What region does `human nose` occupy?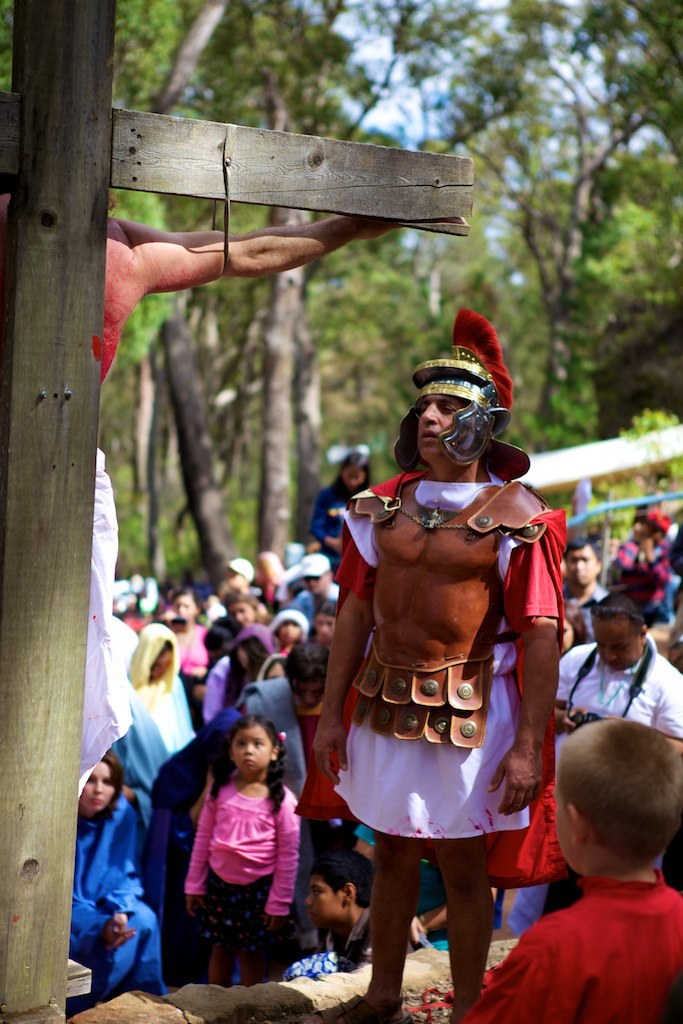
[left=283, top=622, right=291, bottom=631].
